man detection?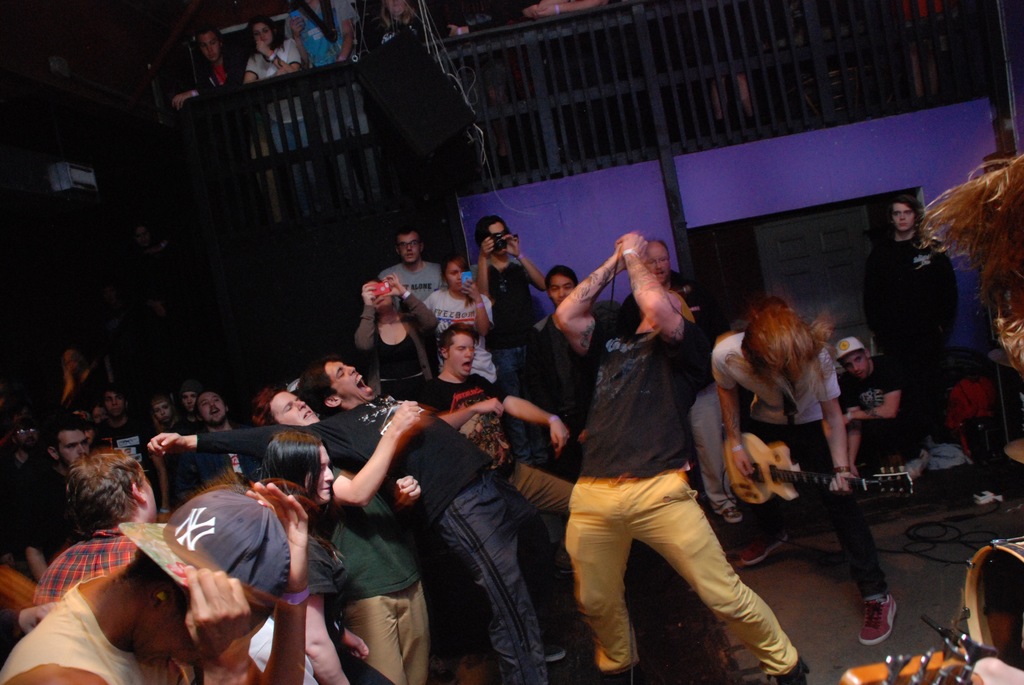
box=[170, 24, 246, 110]
